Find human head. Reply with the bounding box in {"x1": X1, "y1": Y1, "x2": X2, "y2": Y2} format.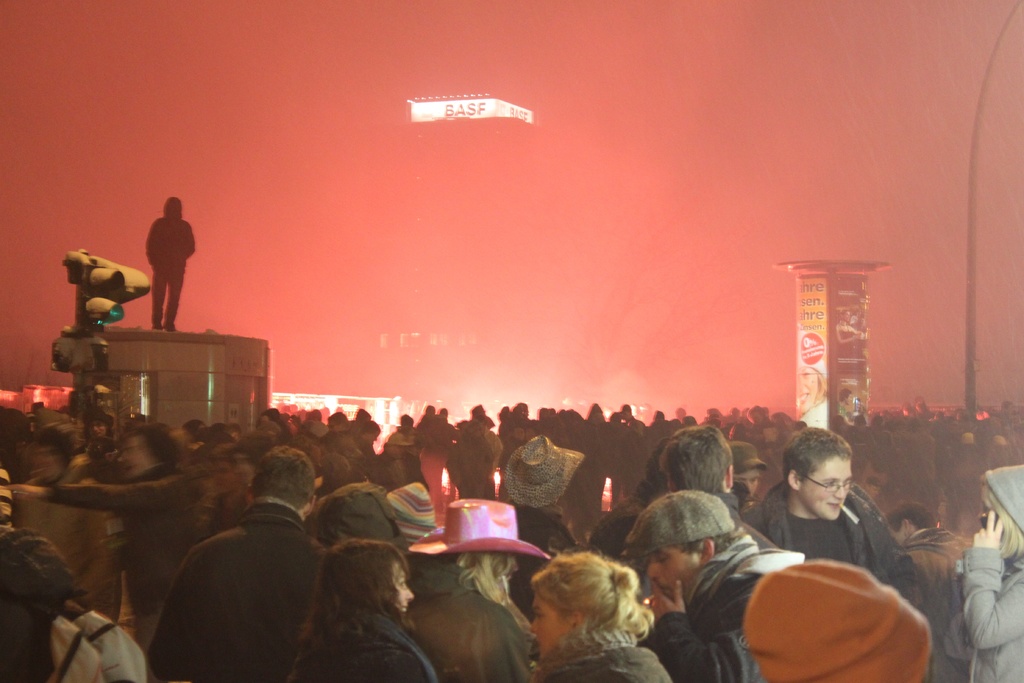
{"x1": 733, "y1": 438, "x2": 765, "y2": 511}.
